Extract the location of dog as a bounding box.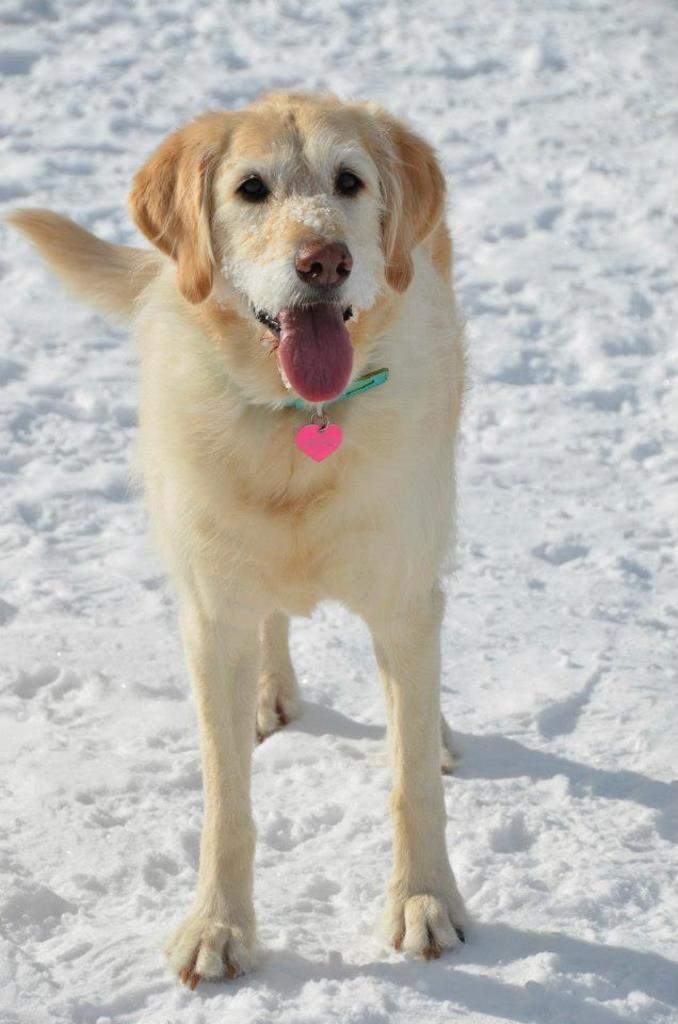
left=0, top=91, right=474, bottom=995.
